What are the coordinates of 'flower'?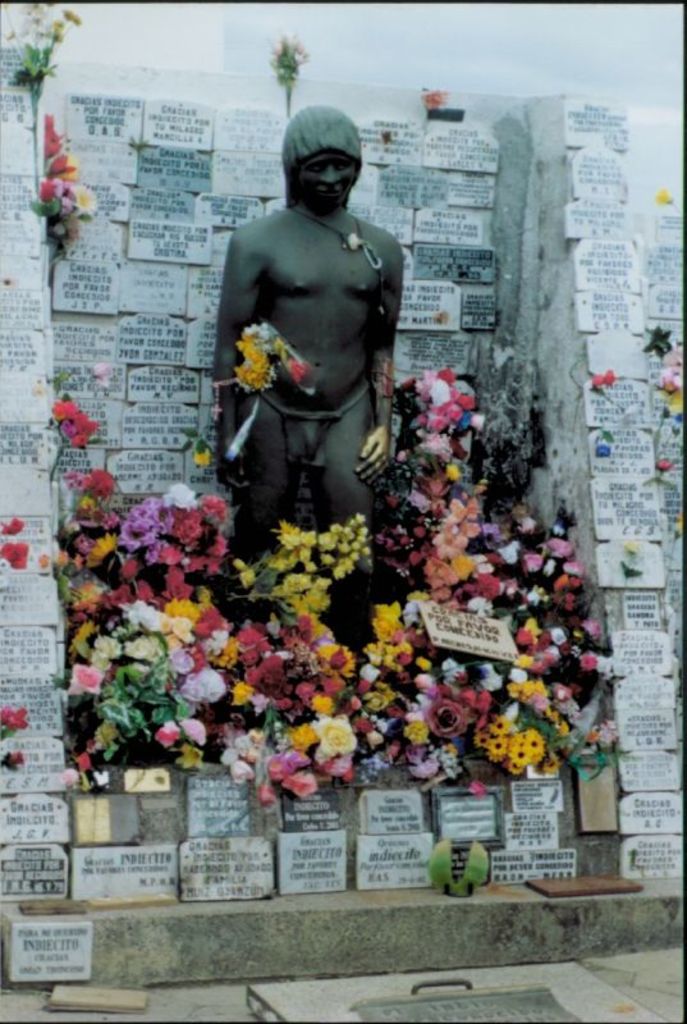
x1=655, y1=347, x2=686, y2=397.
